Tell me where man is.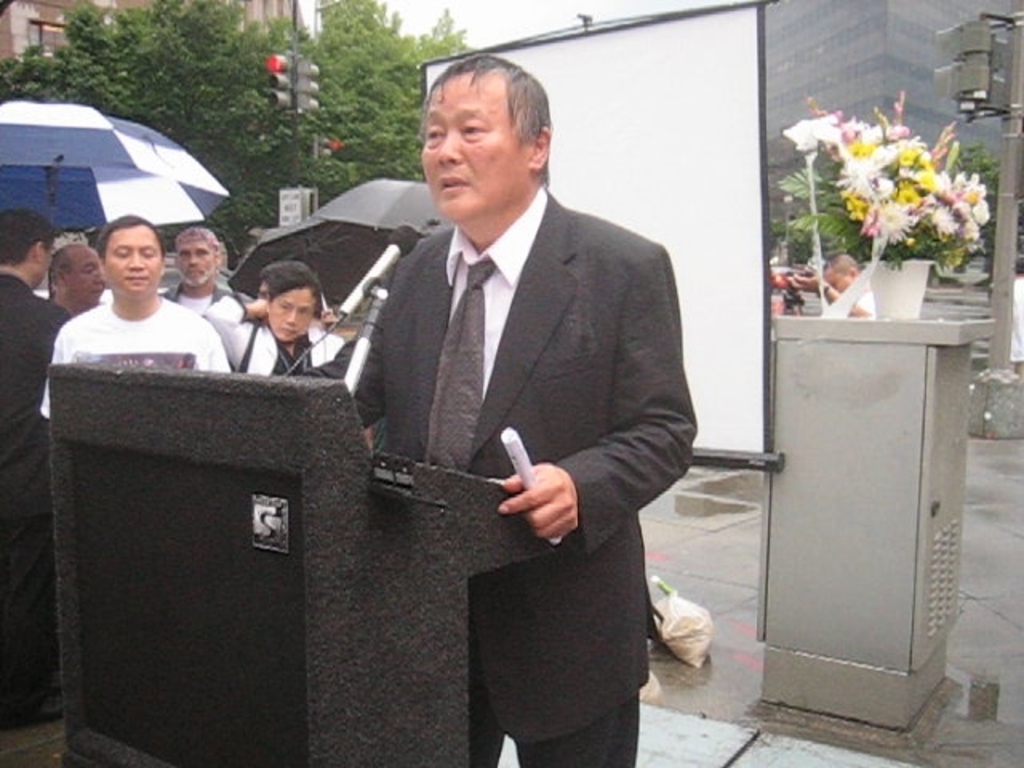
man is at {"x1": 158, "y1": 229, "x2": 238, "y2": 320}.
